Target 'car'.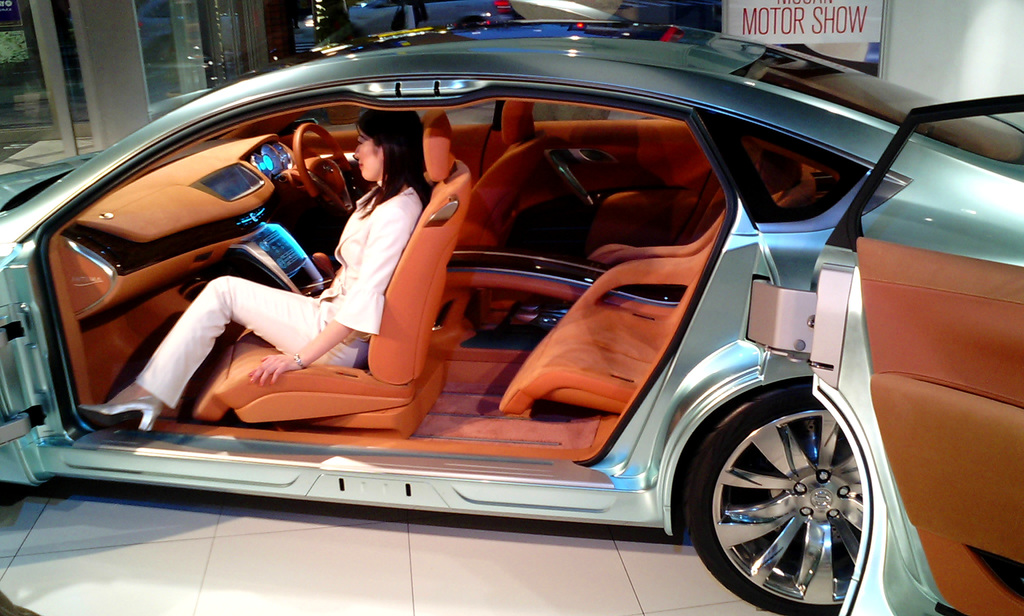
Target region: <region>12, 41, 1014, 591</region>.
